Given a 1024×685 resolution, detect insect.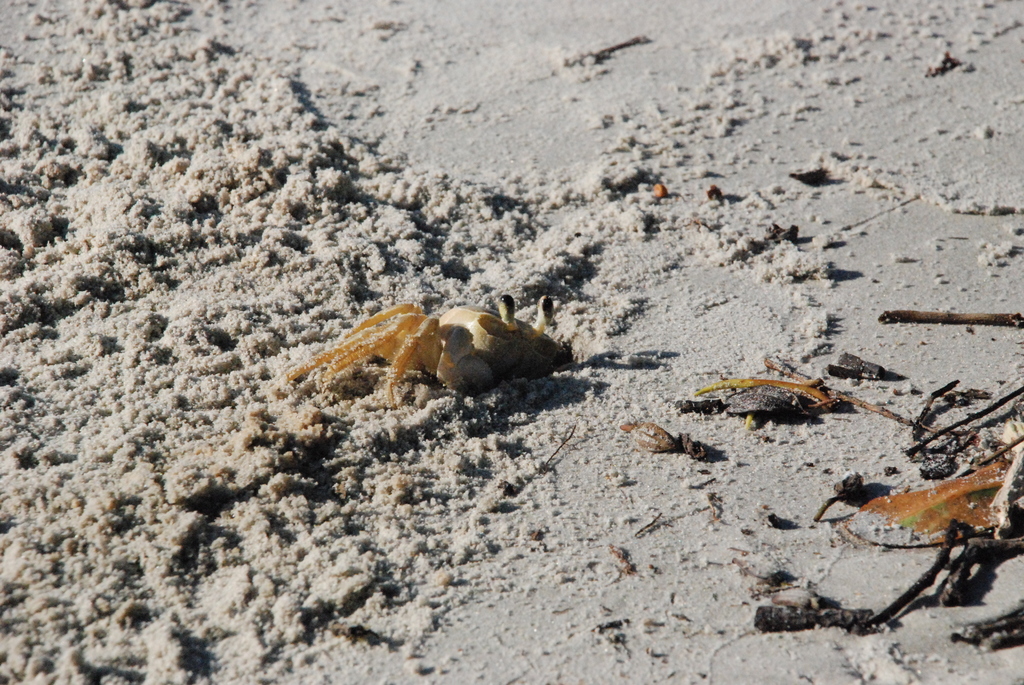
l=290, t=292, r=555, b=414.
